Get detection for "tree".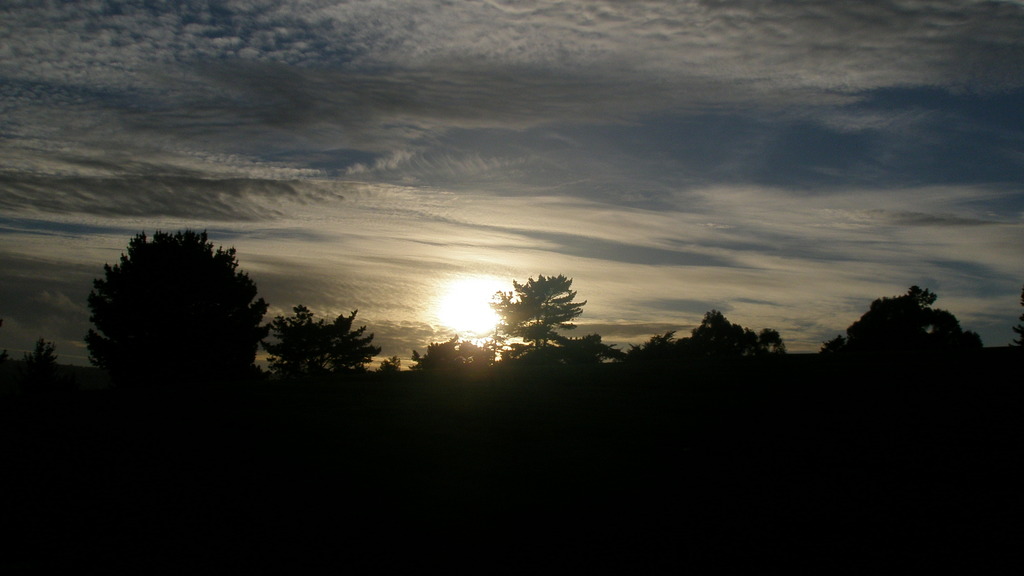
Detection: x1=265, y1=300, x2=379, y2=383.
